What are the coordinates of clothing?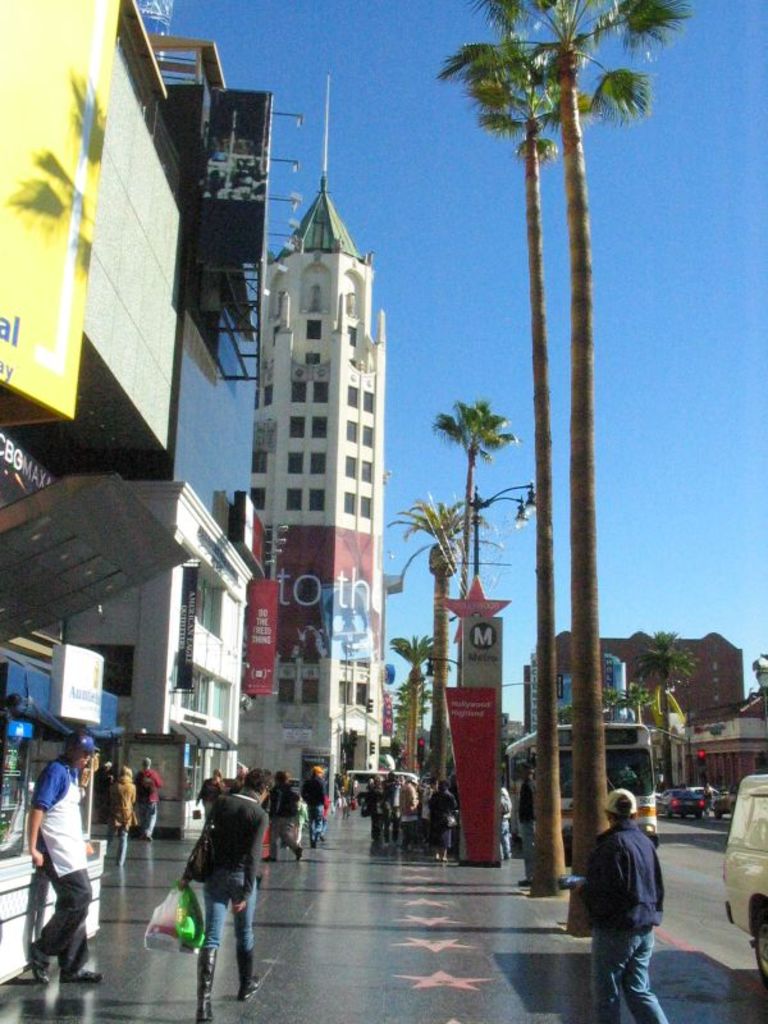
locate(136, 773, 164, 824).
